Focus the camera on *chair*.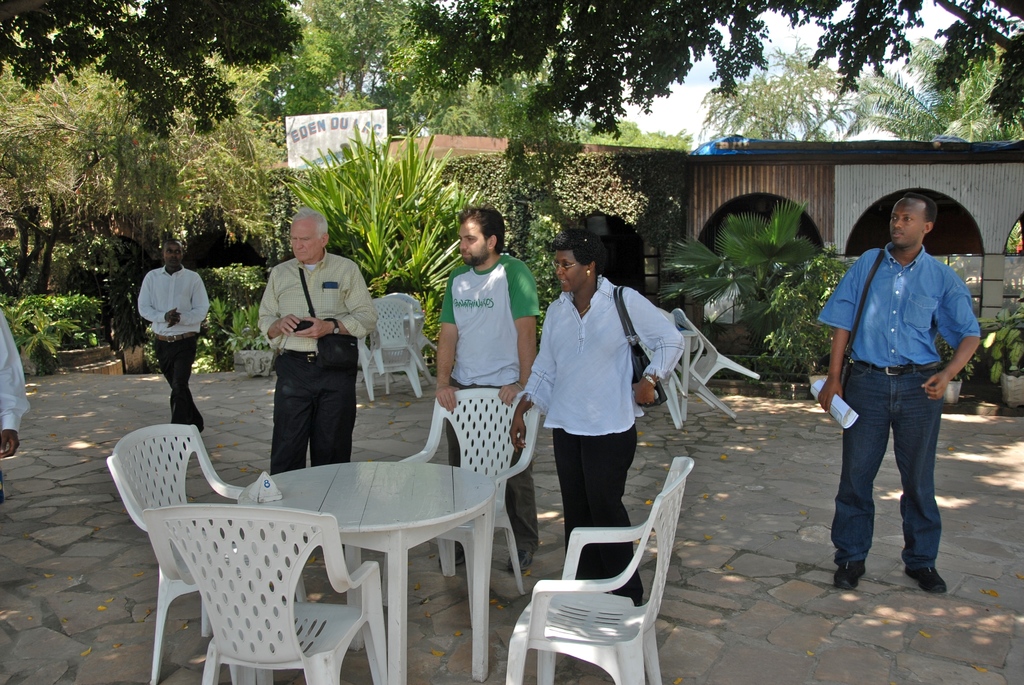
Focus region: bbox(673, 308, 760, 421).
